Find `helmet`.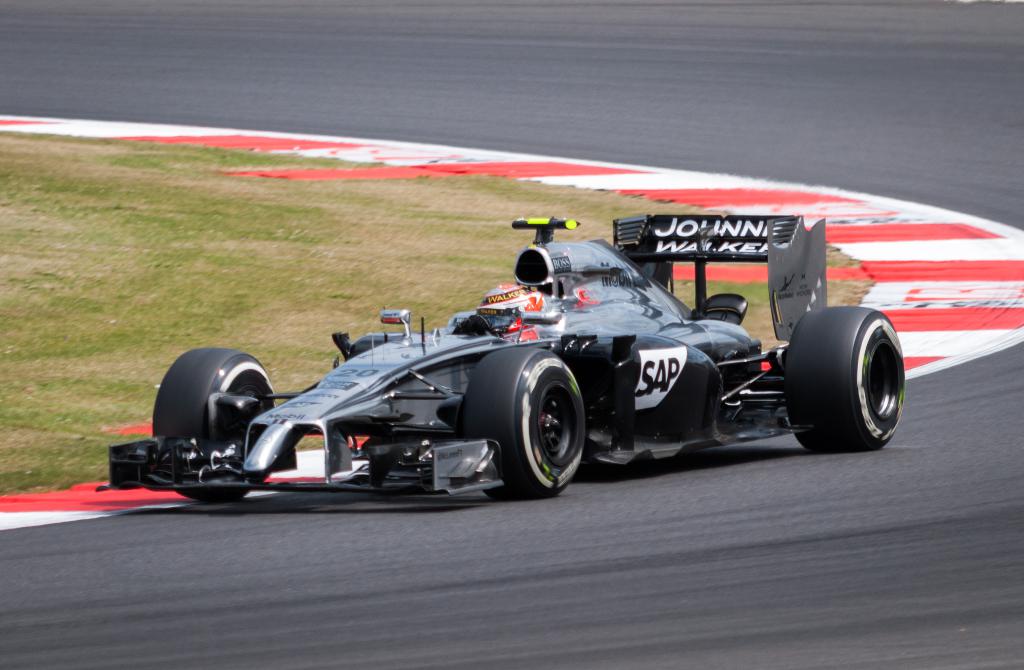
BBox(476, 282, 527, 336).
